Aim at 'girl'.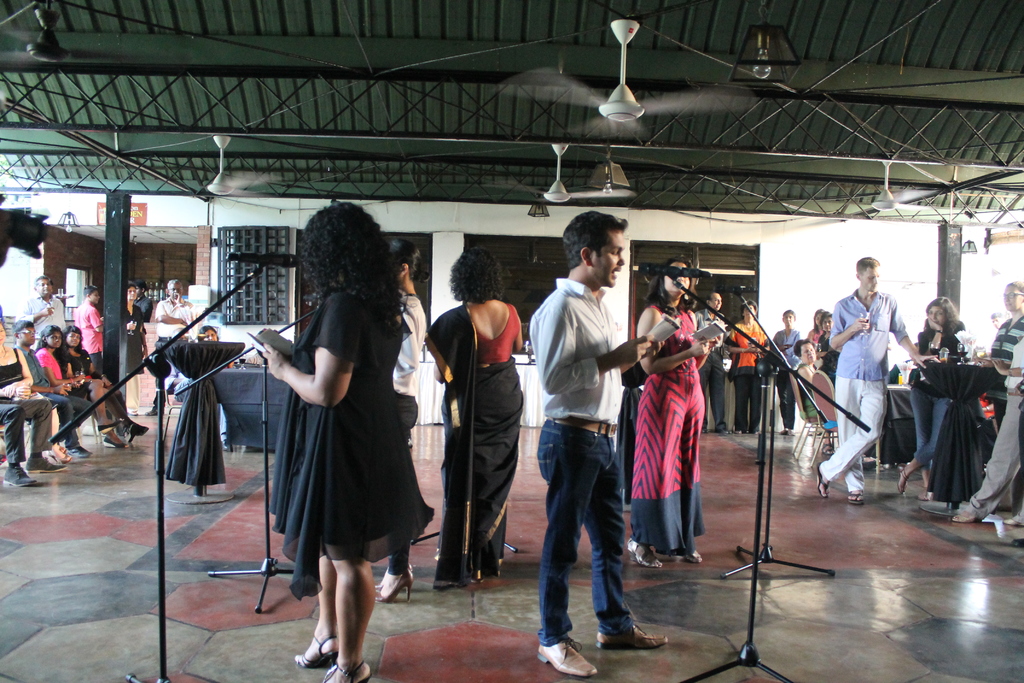
Aimed at [x1=897, y1=299, x2=968, y2=504].
